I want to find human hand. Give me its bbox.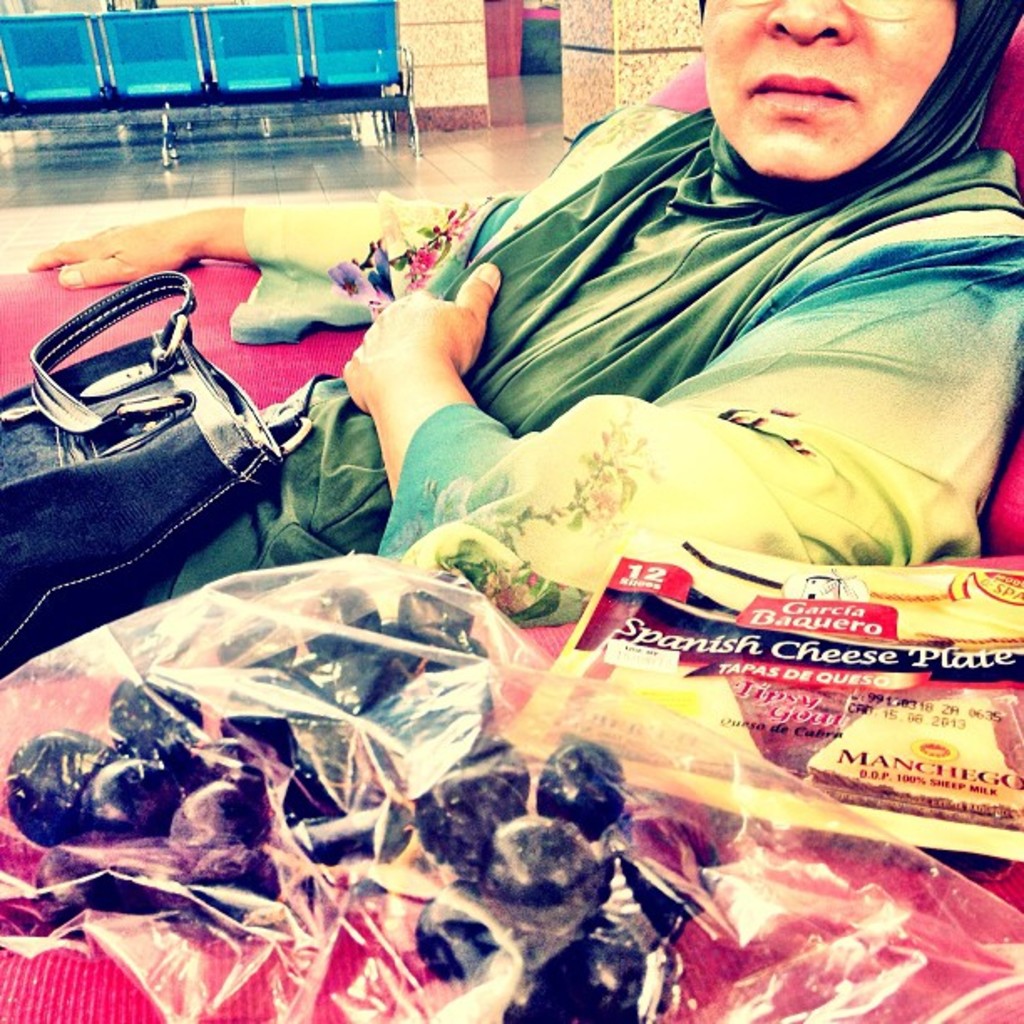
Rect(346, 263, 494, 433).
